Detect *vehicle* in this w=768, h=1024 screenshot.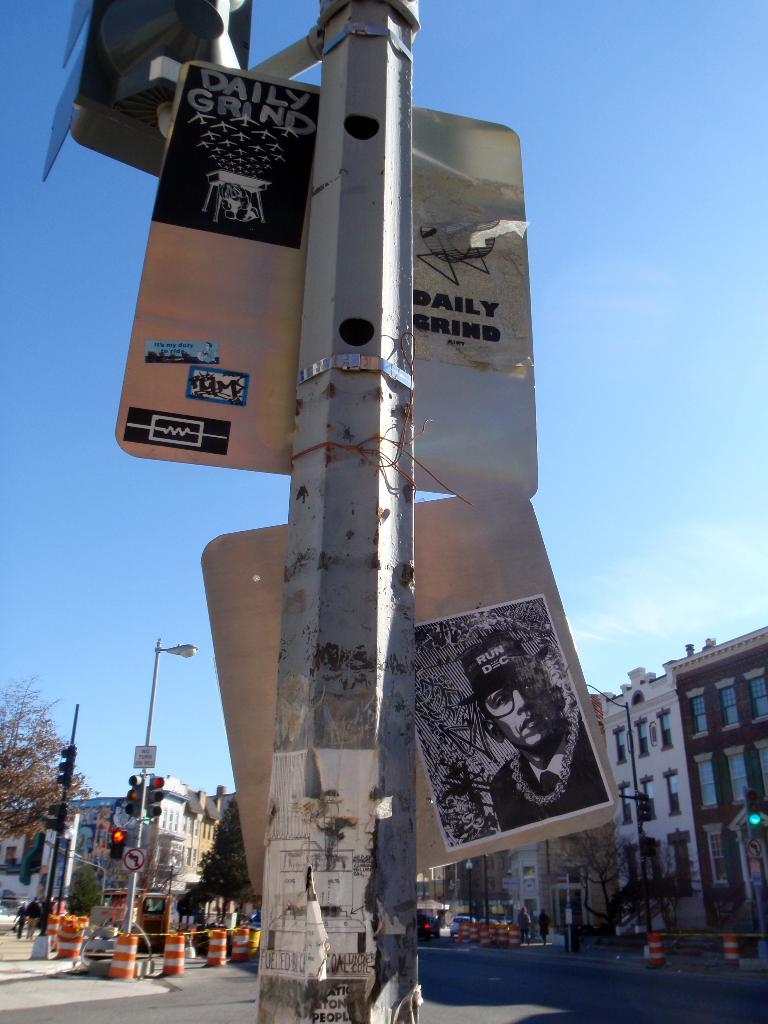
Detection: (99, 887, 172, 947).
